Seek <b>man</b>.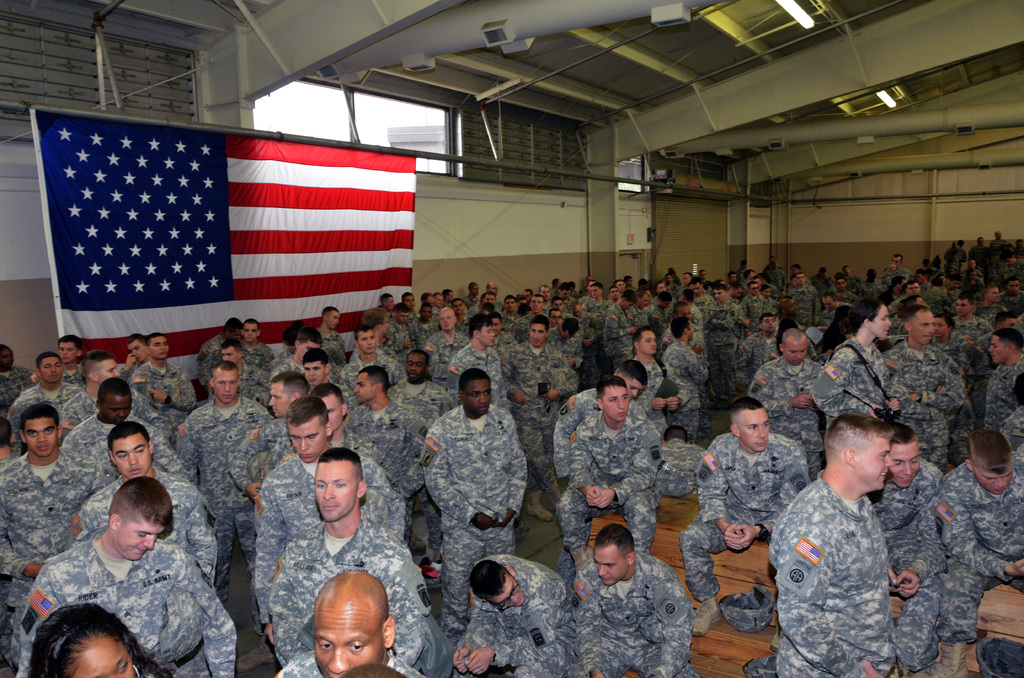
[980,226,1009,263].
